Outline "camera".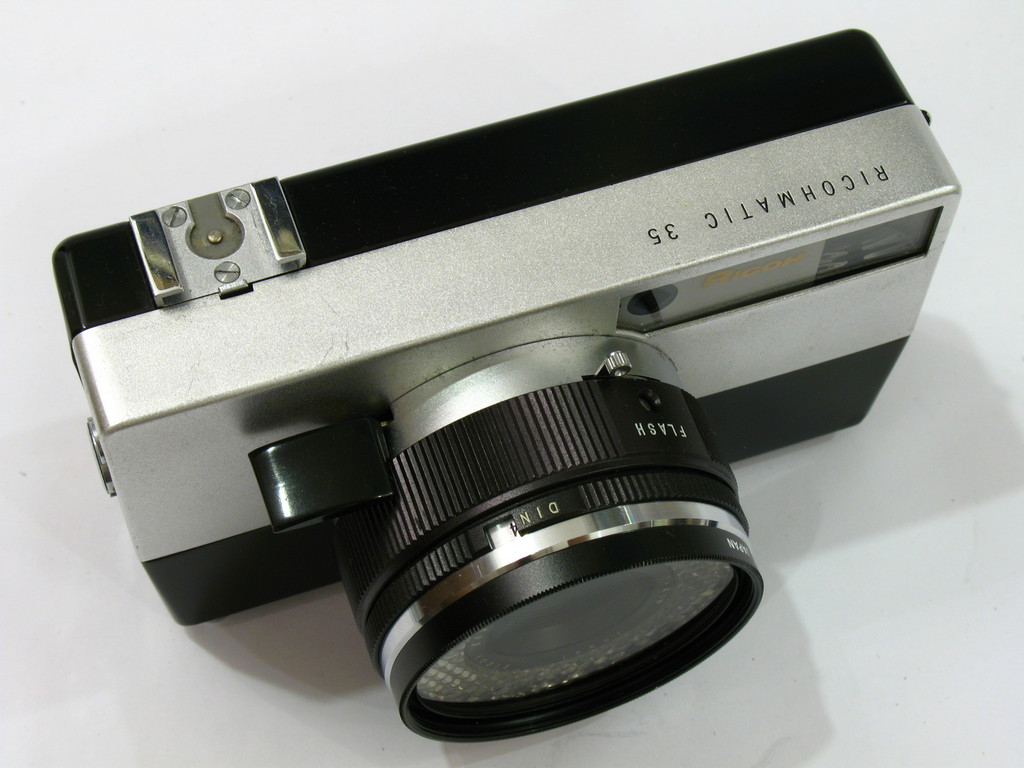
Outline: x1=50, y1=24, x2=965, y2=748.
